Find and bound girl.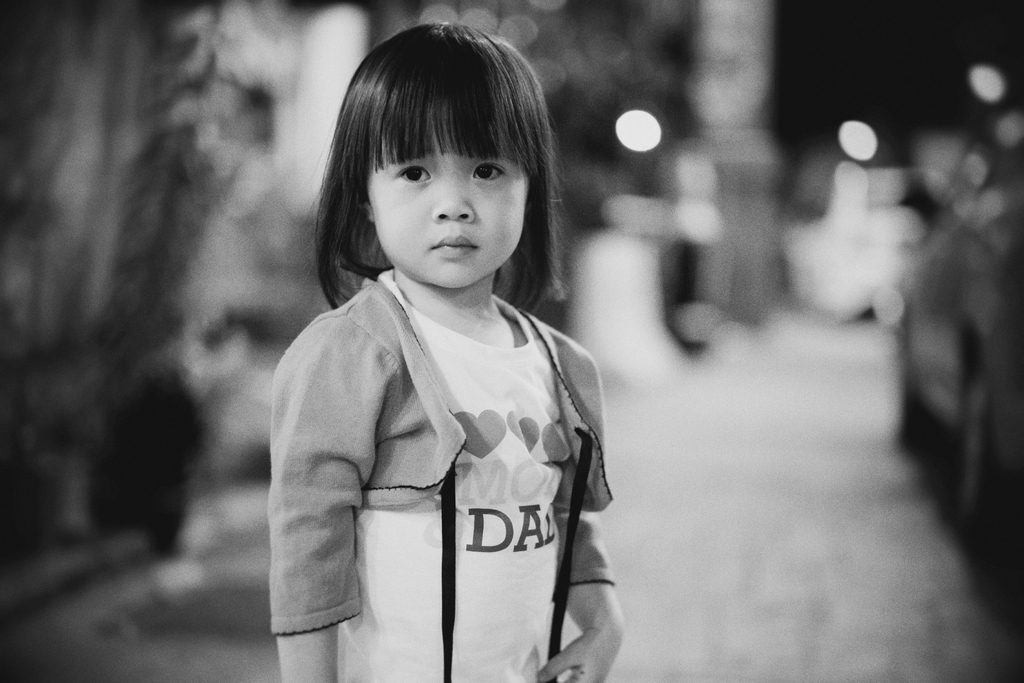
Bound: [x1=270, y1=21, x2=625, y2=682].
